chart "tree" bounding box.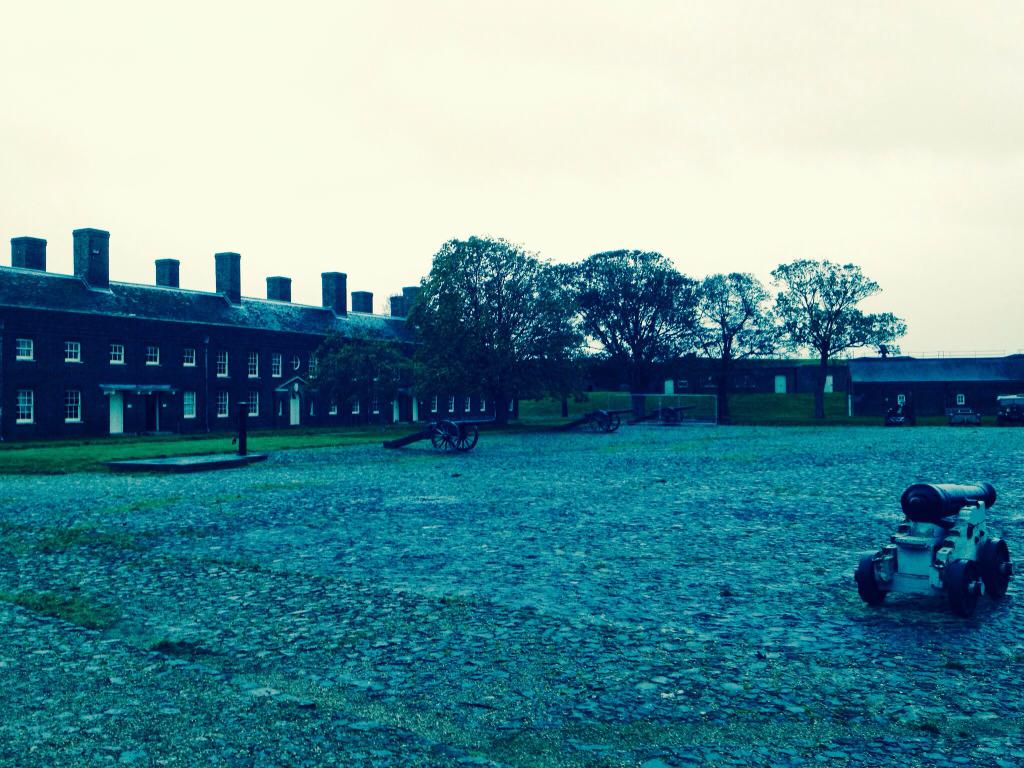
Charted: l=769, t=246, r=904, b=394.
